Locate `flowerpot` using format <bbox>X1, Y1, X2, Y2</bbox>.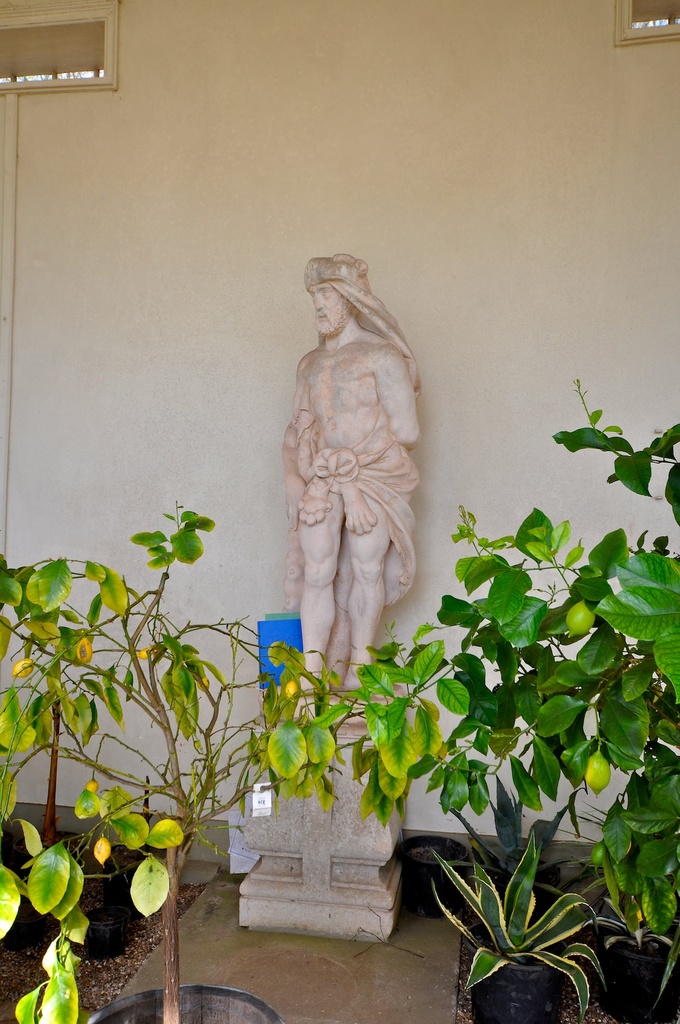
<bbox>31, 829, 81, 874</bbox>.
